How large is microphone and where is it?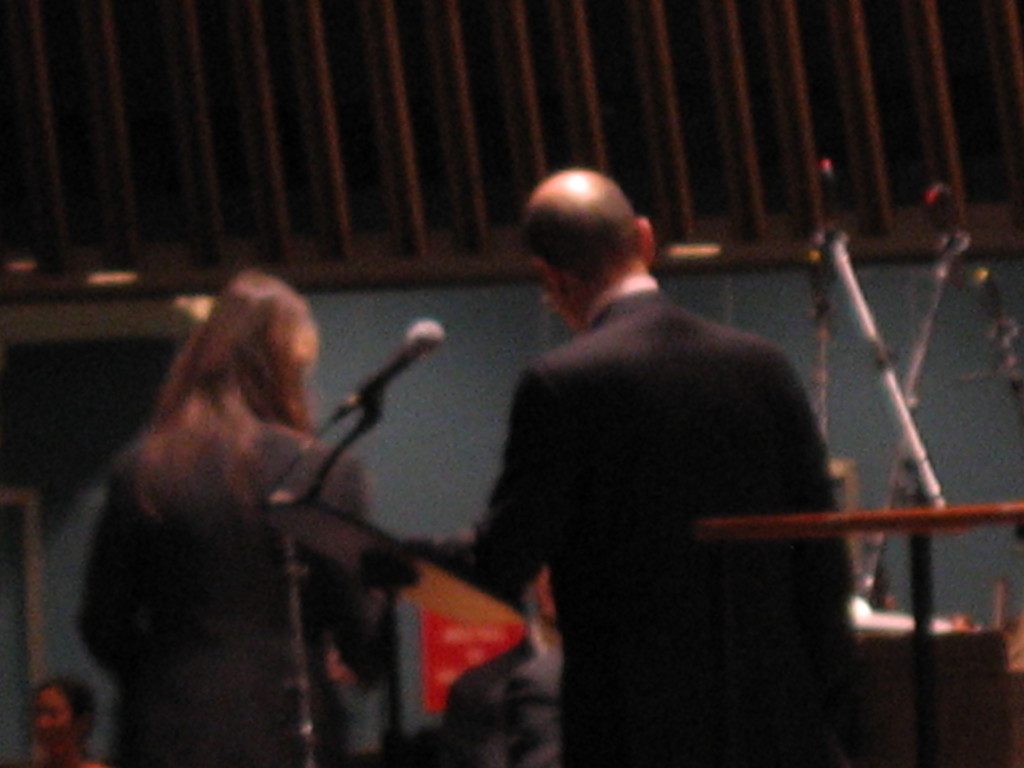
Bounding box: 319/325/440/436.
